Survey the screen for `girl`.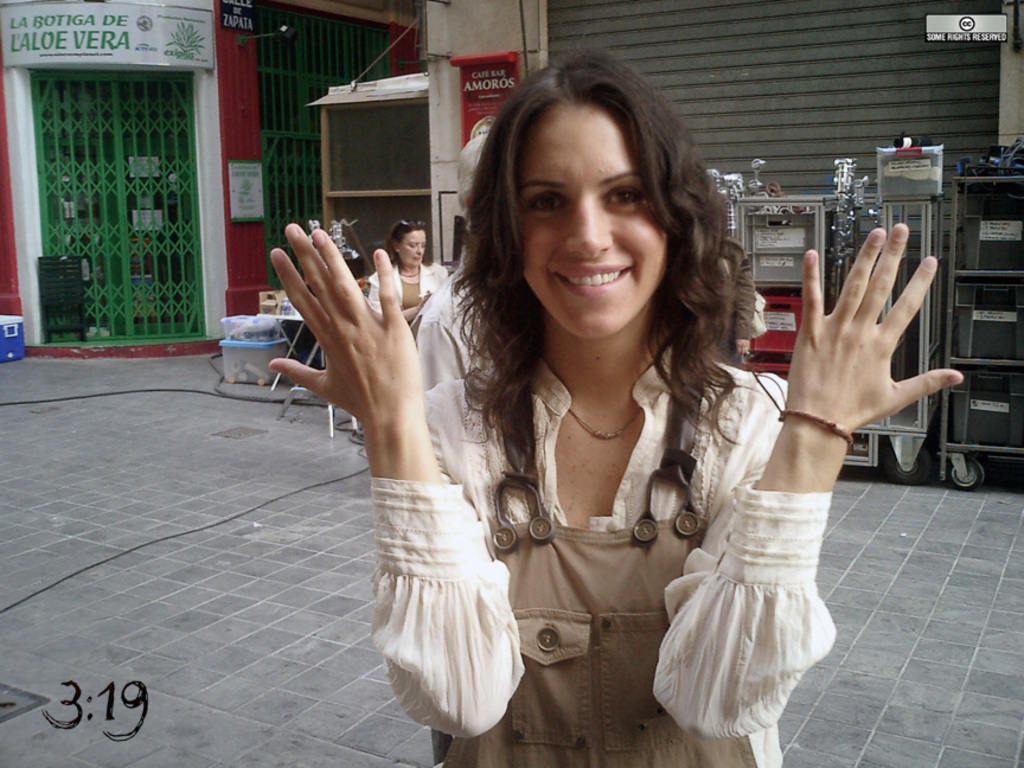
Survey found: [365,220,449,326].
